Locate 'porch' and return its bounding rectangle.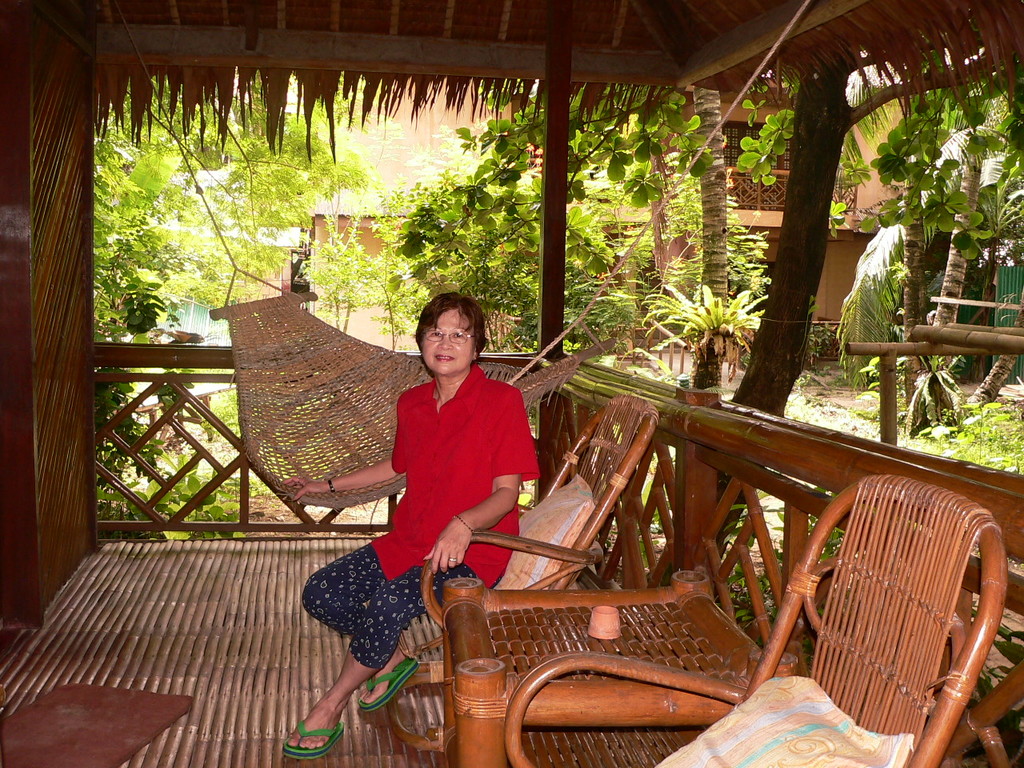
locate(0, 58, 1023, 697).
